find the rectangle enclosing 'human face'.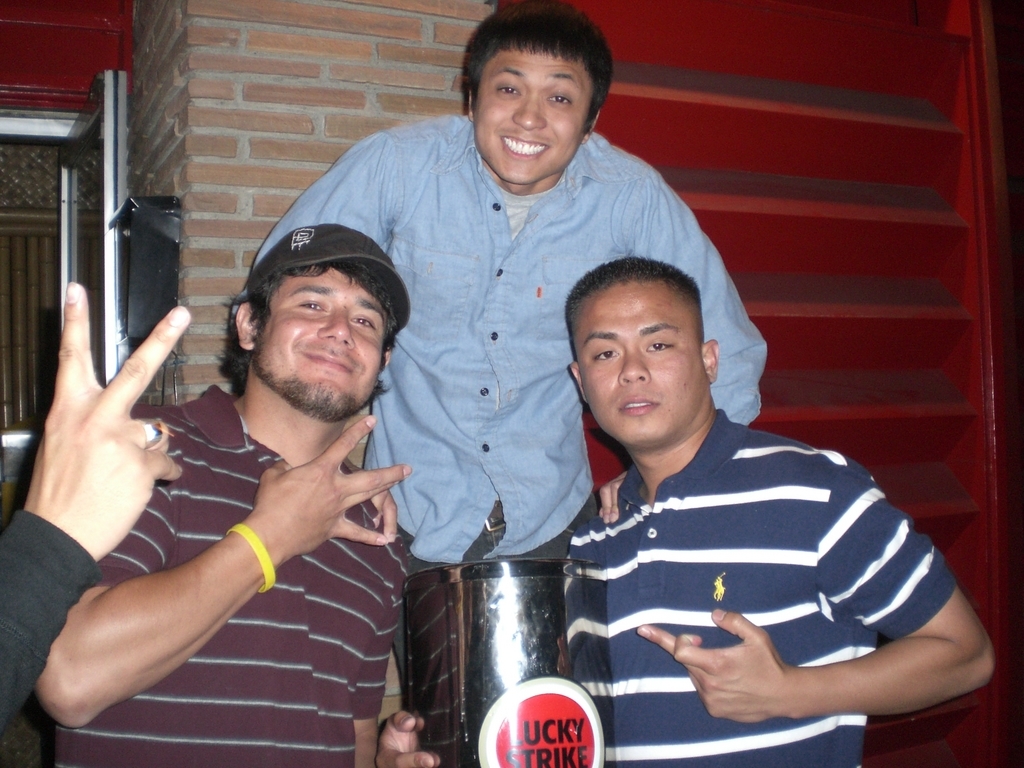
<region>575, 284, 707, 453</region>.
